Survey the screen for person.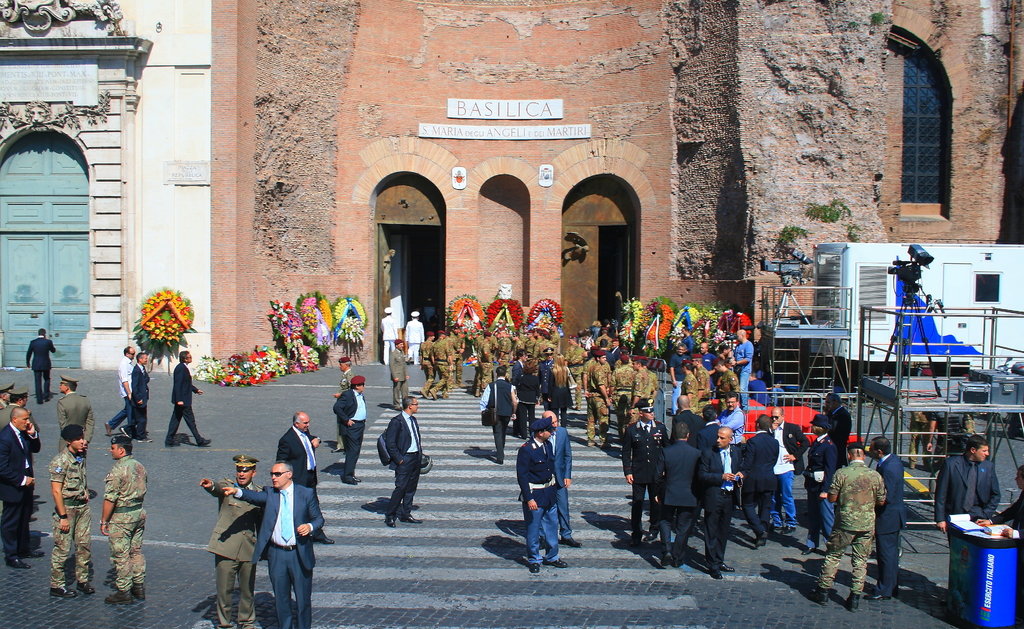
Survey found: box(49, 425, 94, 598).
